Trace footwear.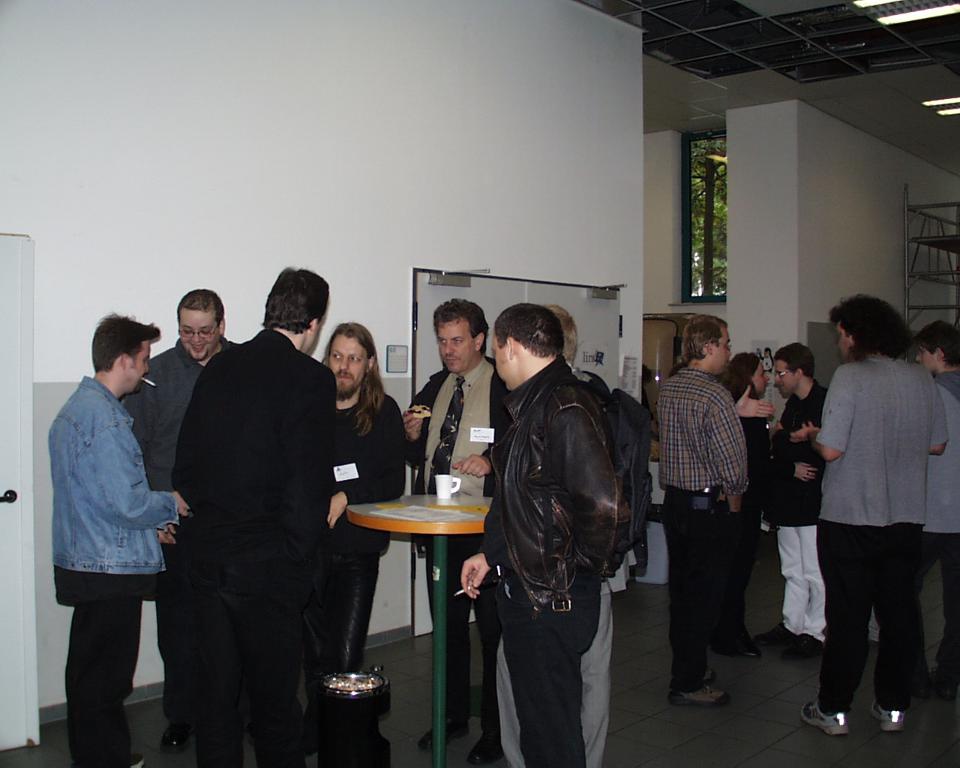
Traced to bbox=(157, 727, 187, 753).
